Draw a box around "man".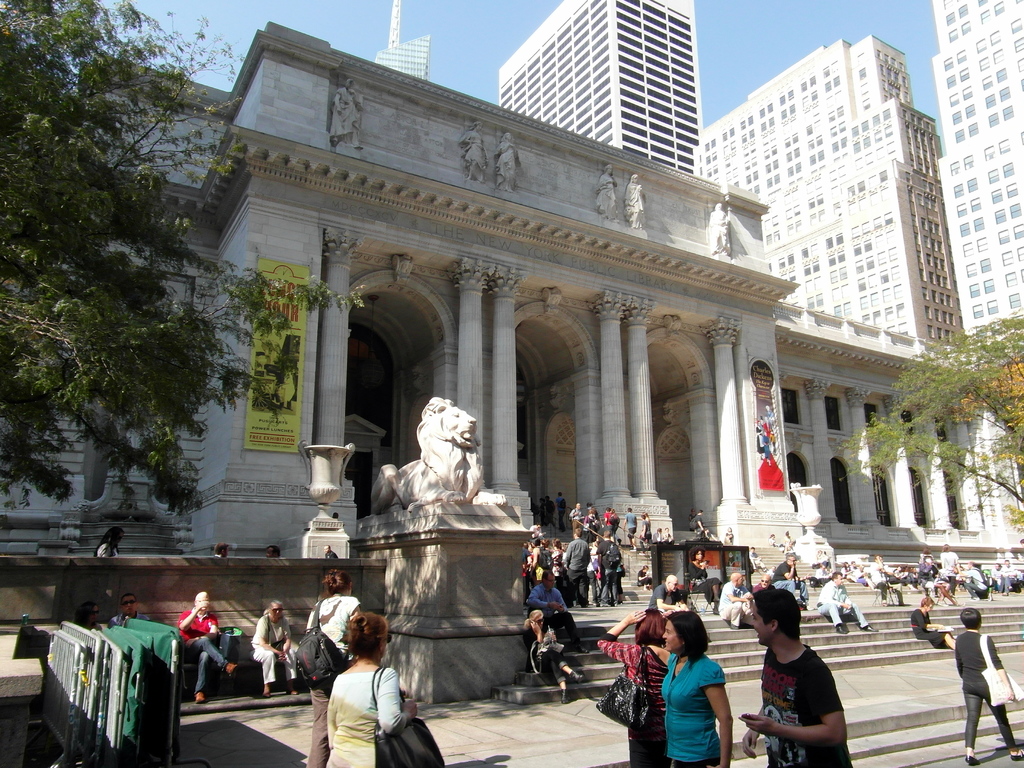
x1=260 y1=541 x2=285 y2=561.
